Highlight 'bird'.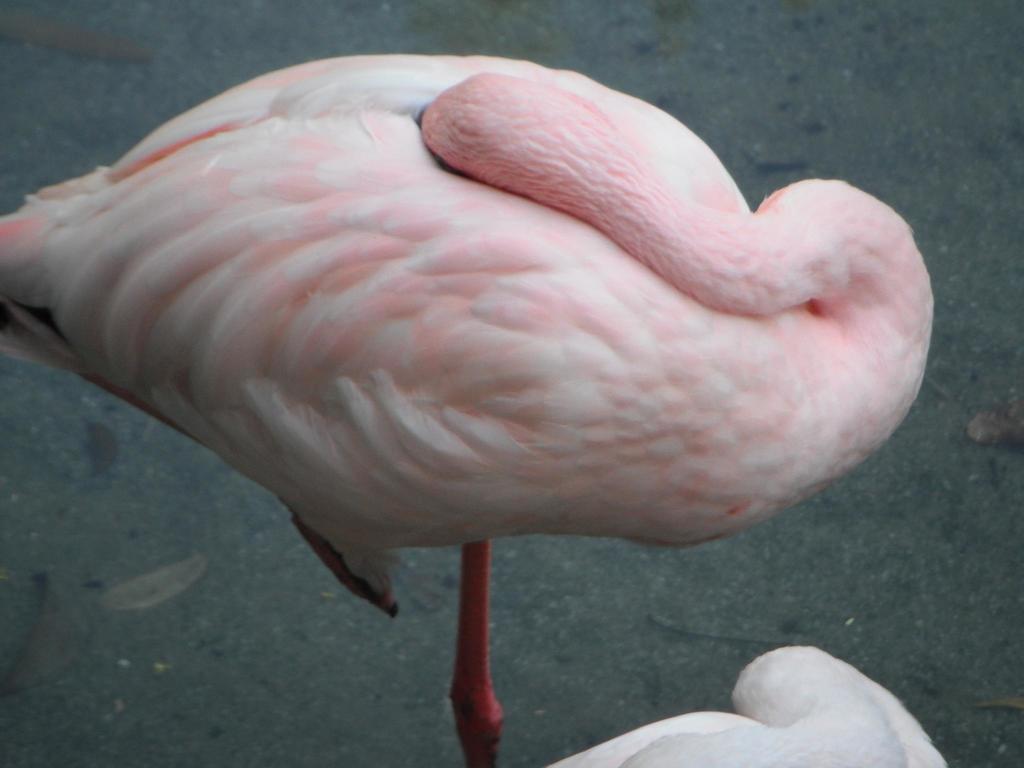
Highlighted region: pyautogui.locateOnScreen(541, 643, 949, 767).
